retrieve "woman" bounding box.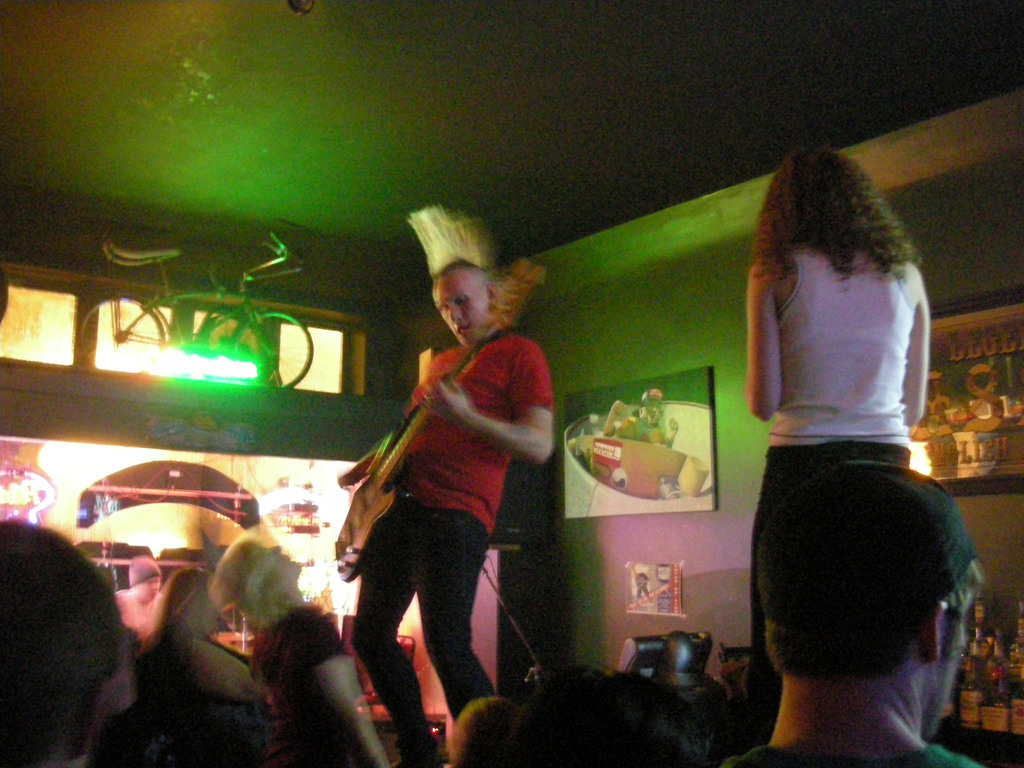
Bounding box: Rect(712, 161, 972, 748).
